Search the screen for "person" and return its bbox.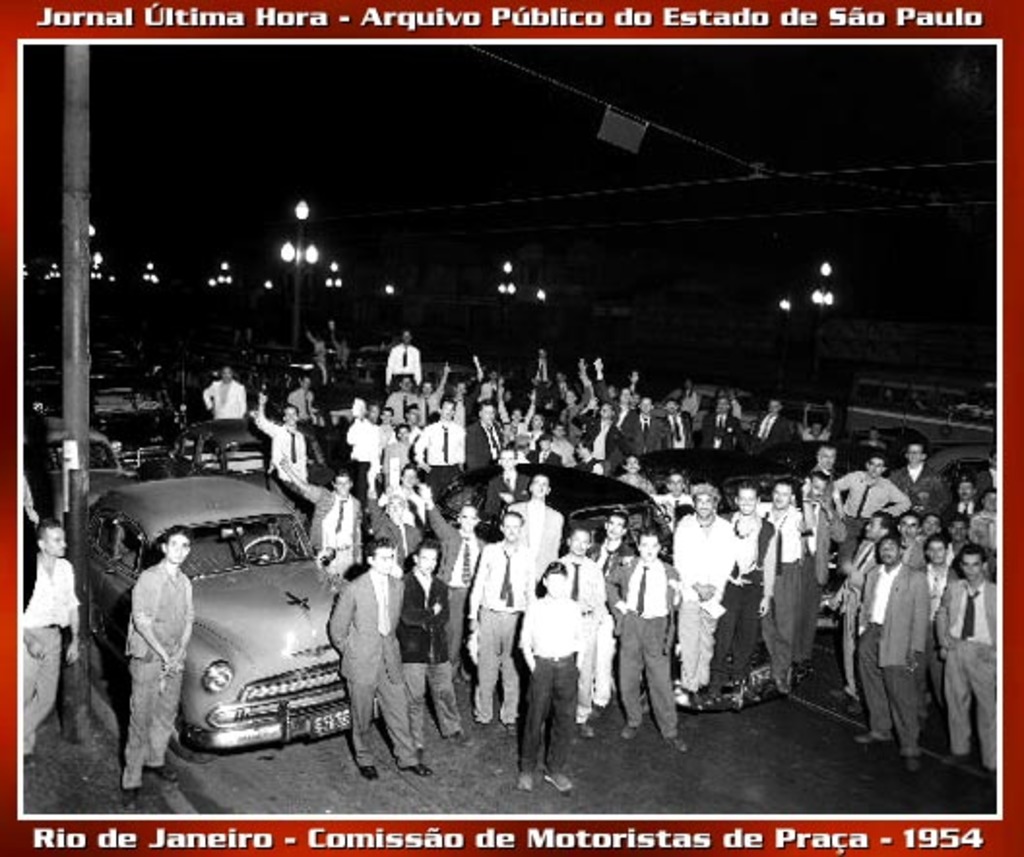
Found: (846, 527, 931, 752).
